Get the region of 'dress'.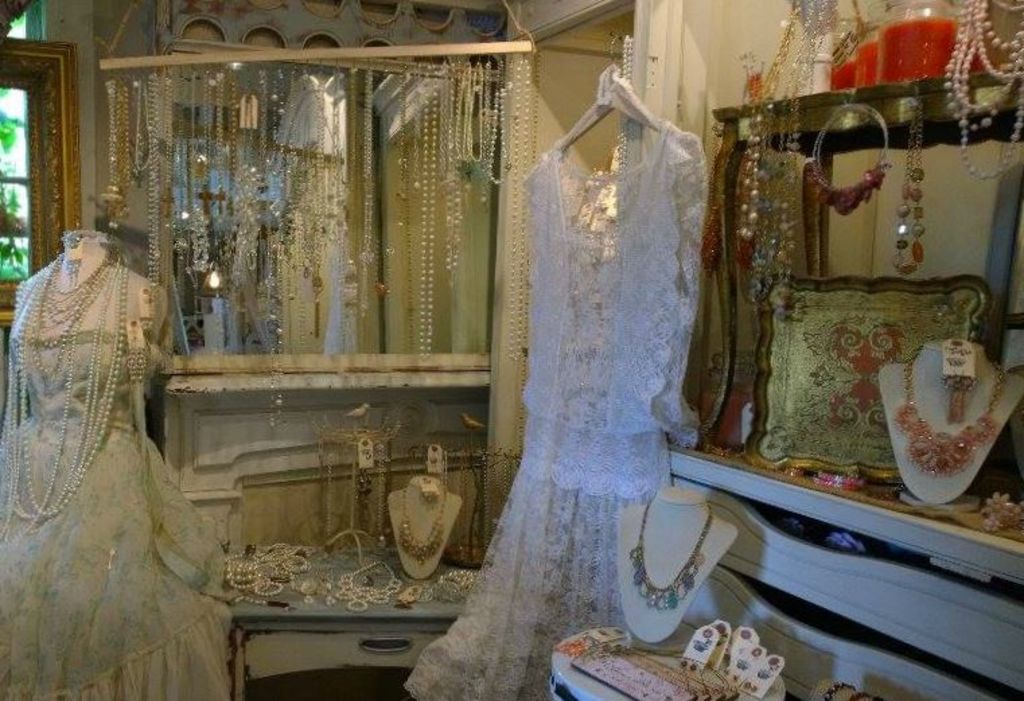
[0,262,235,700].
